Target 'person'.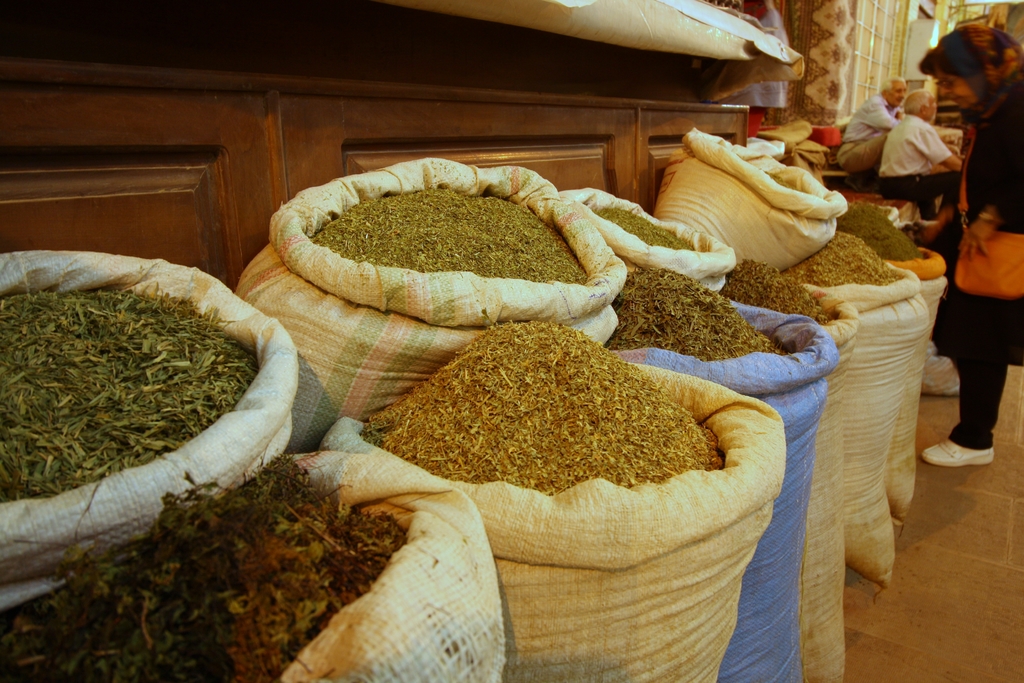
Target region: l=881, t=86, r=968, b=224.
